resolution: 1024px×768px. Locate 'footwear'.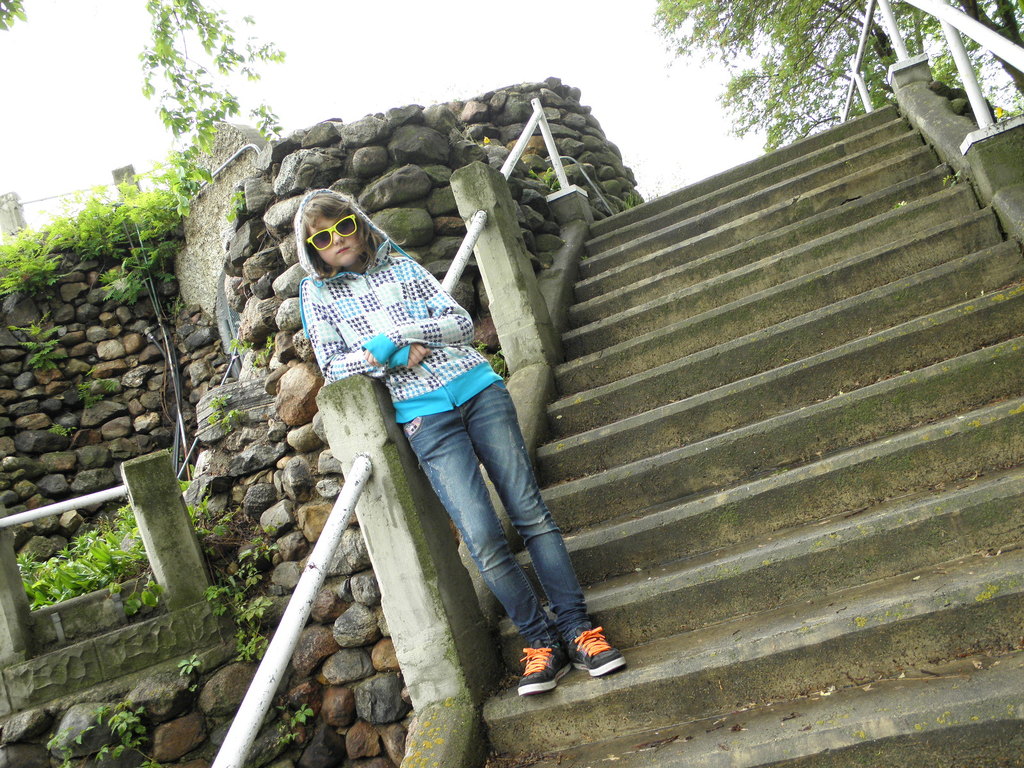
pyautogui.locateOnScreen(519, 641, 572, 688).
